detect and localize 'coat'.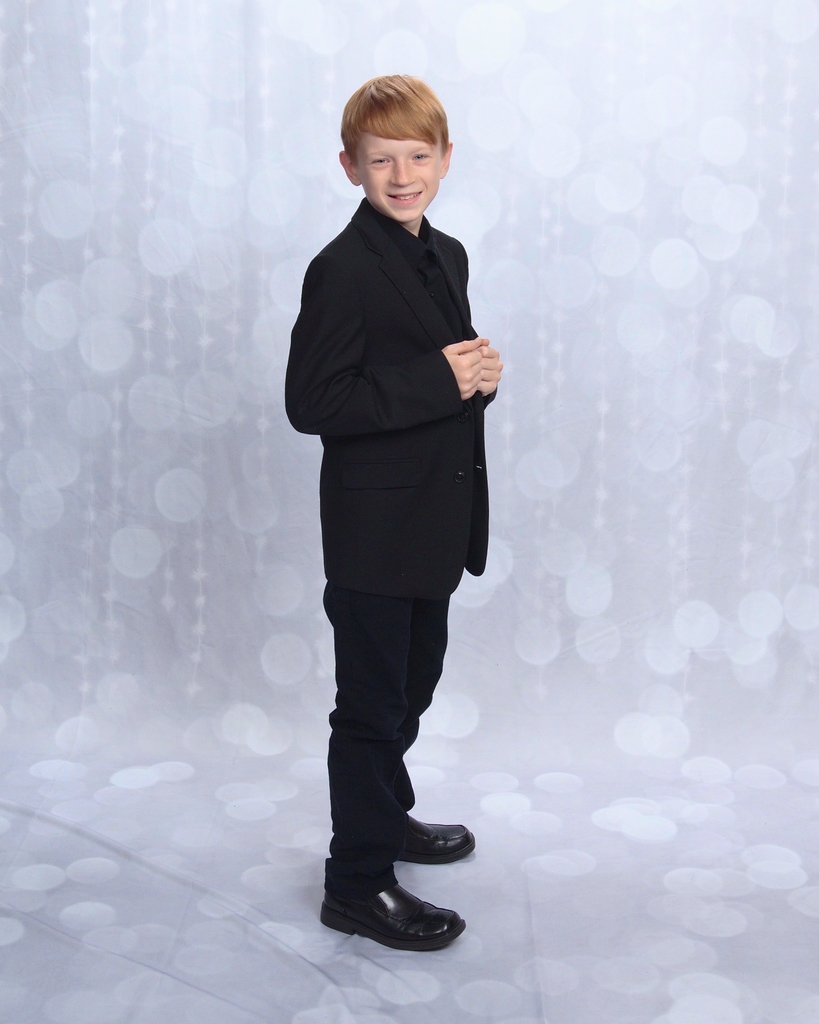
Localized at (left=298, top=200, right=520, bottom=567).
